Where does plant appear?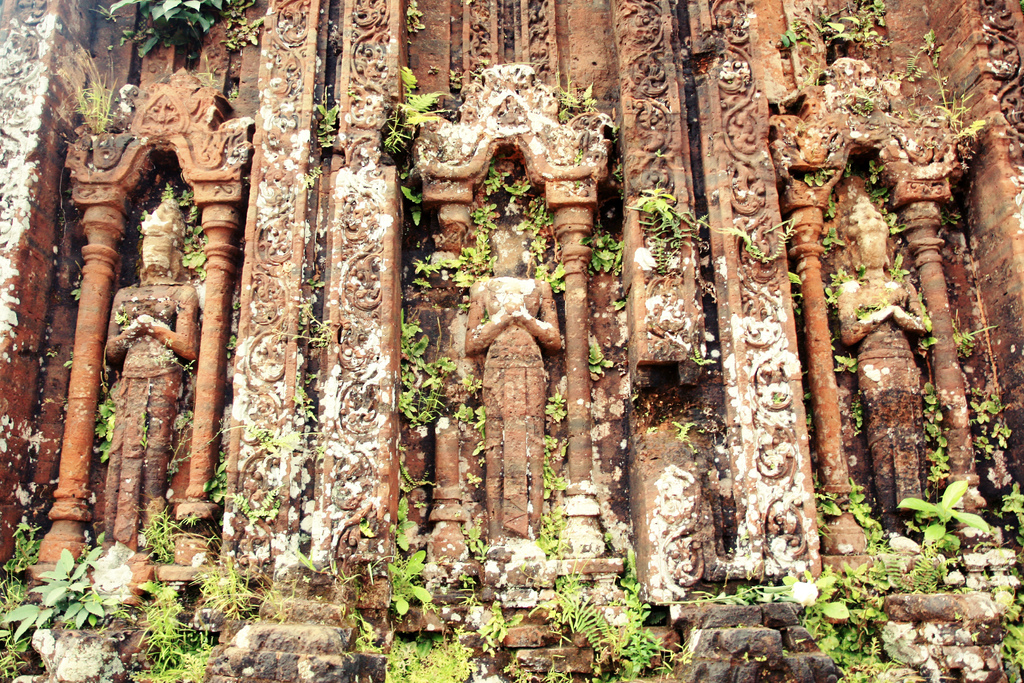
Appears at region(928, 380, 950, 502).
